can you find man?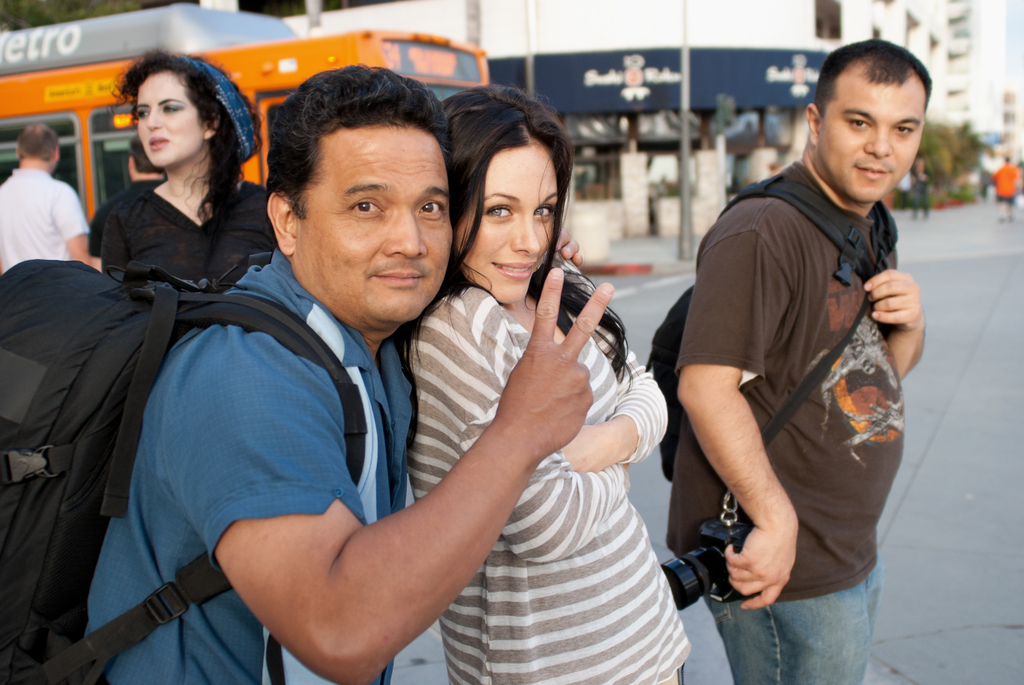
Yes, bounding box: 664, 38, 931, 684.
